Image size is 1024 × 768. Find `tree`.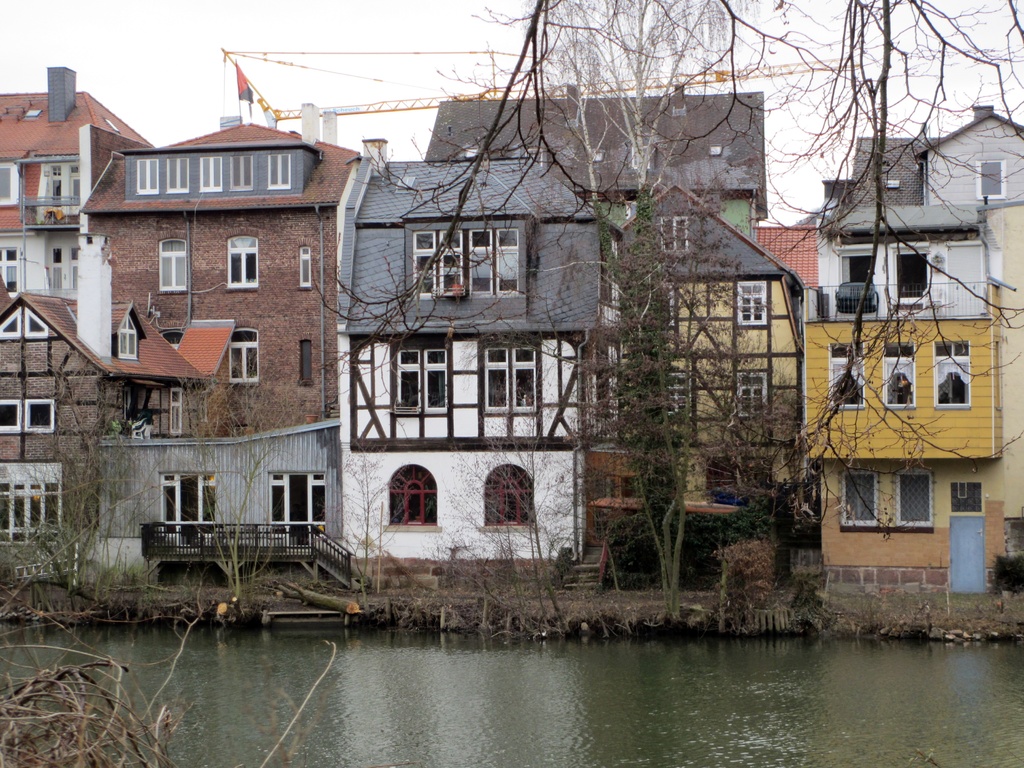
[x1=168, y1=360, x2=315, y2=598].
